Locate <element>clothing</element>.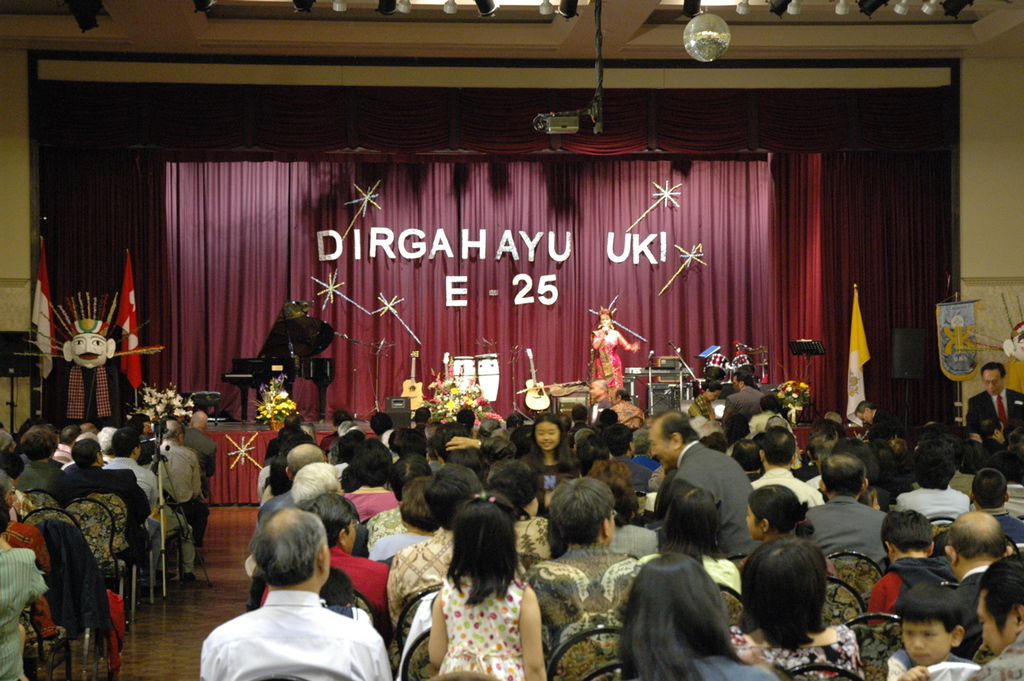
Bounding box: <region>535, 535, 648, 680</region>.
